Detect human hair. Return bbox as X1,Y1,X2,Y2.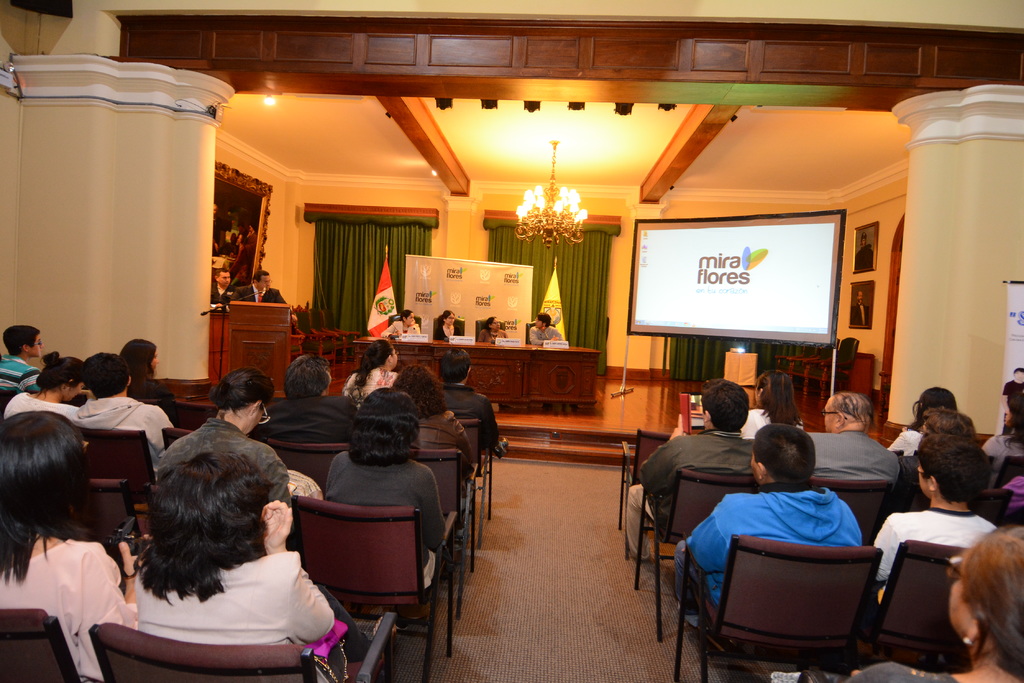
394,310,413,322.
